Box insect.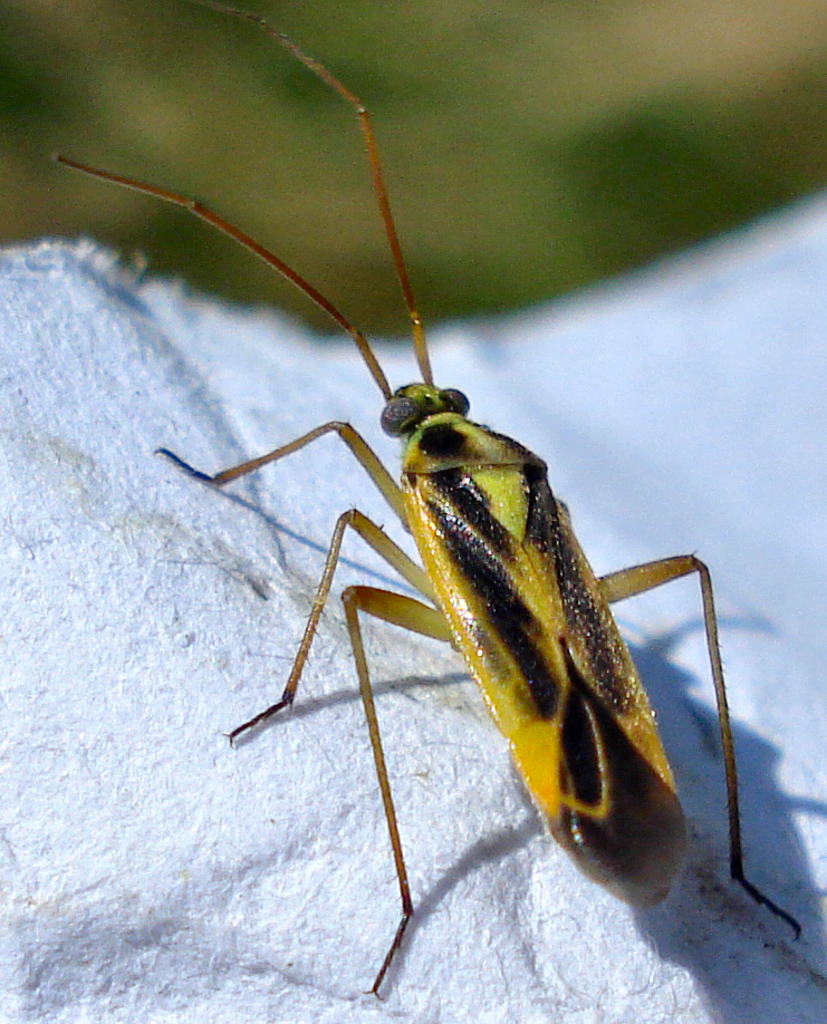
49 0 799 996.
